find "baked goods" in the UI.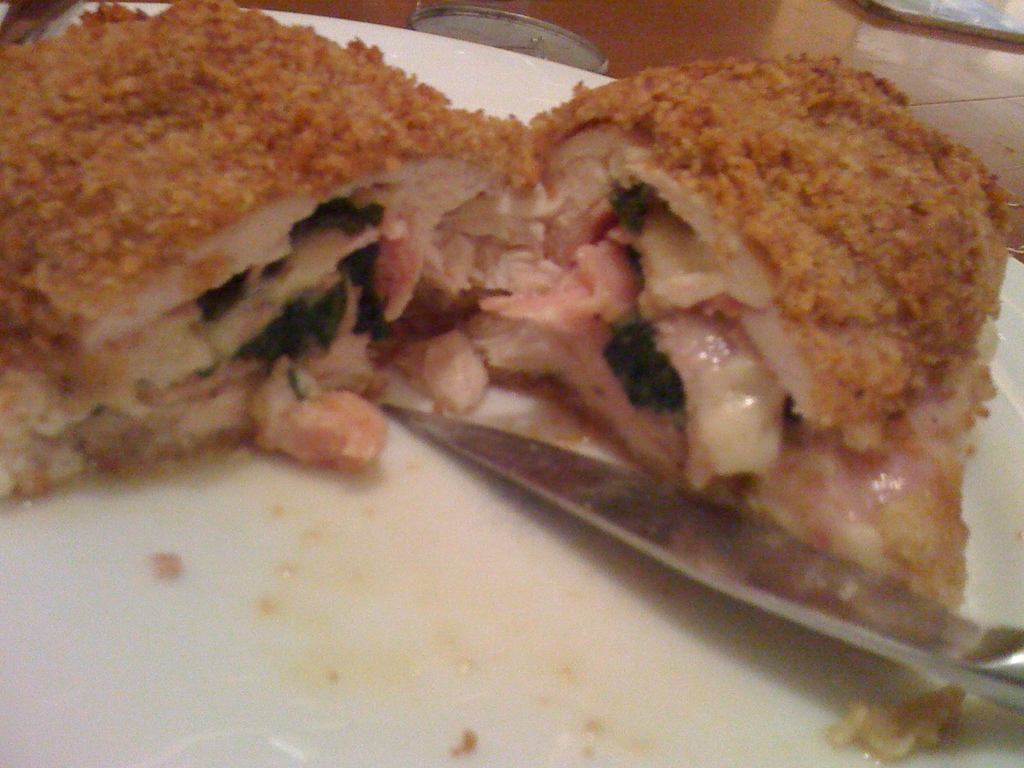
UI element at [left=0, top=2, right=543, bottom=502].
